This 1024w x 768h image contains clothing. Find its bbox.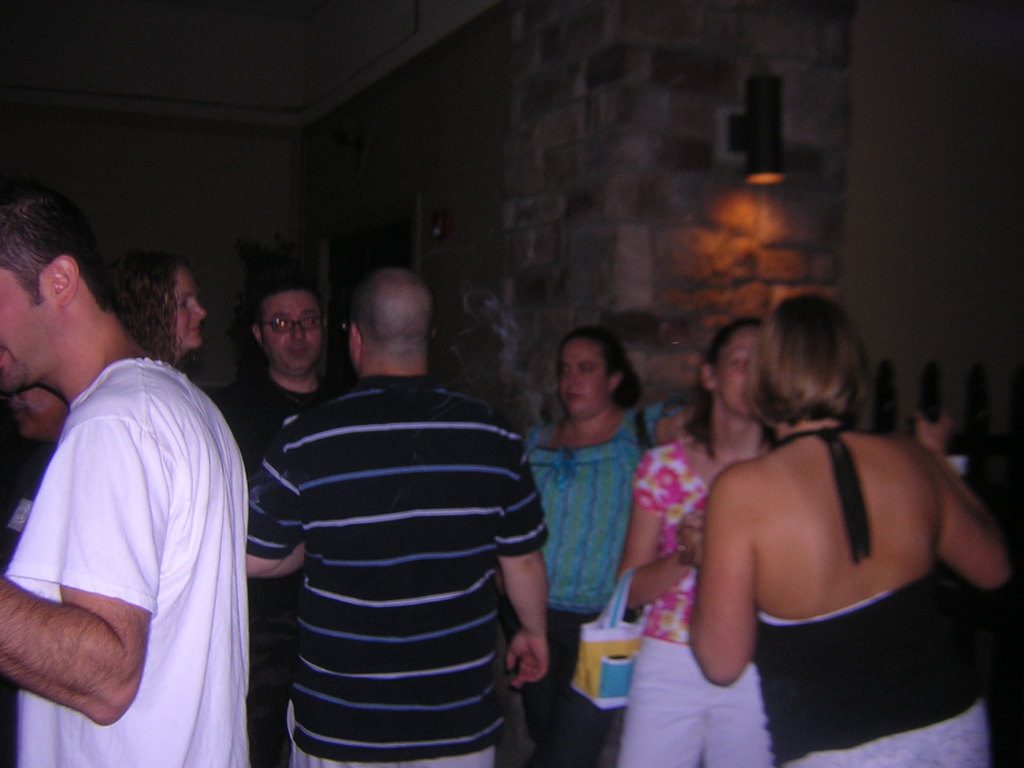
<box>612,440,774,765</box>.
